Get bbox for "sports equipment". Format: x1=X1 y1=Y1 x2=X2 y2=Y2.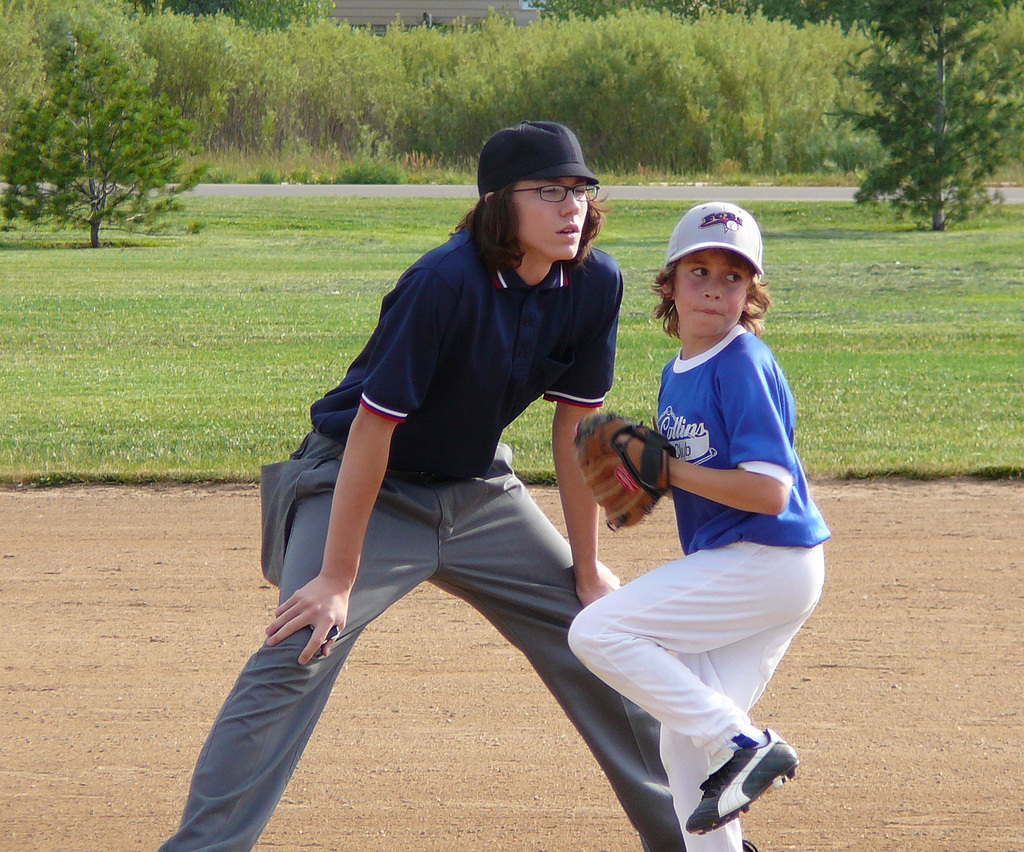
x1=572 y1=412 x2=674 y2=526.
